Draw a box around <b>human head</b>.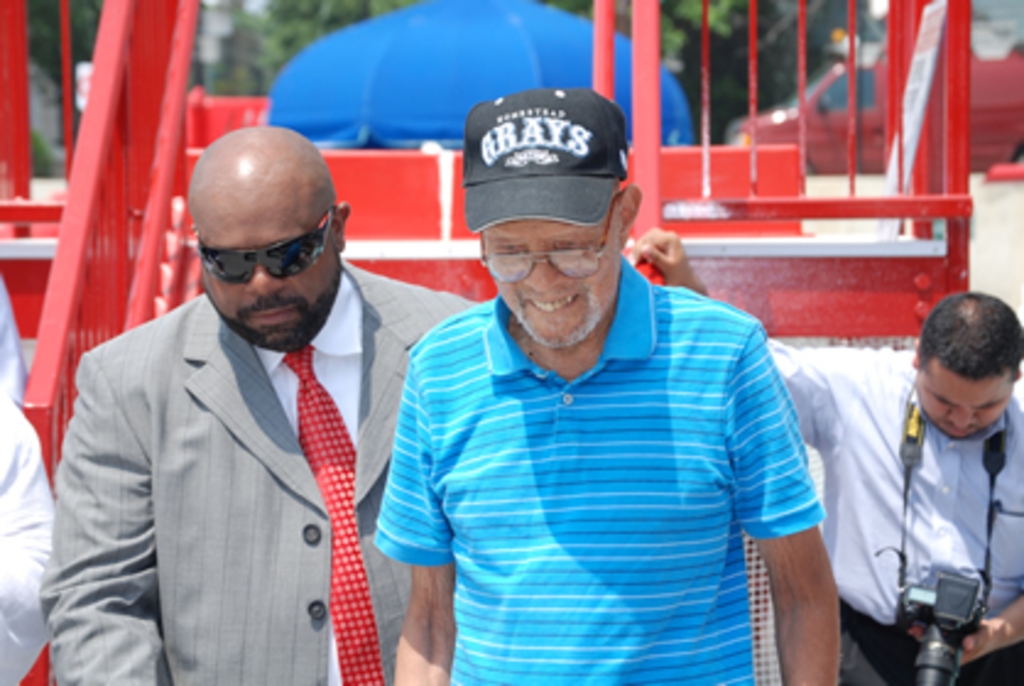
bbox(461, 91, 632, 350).
